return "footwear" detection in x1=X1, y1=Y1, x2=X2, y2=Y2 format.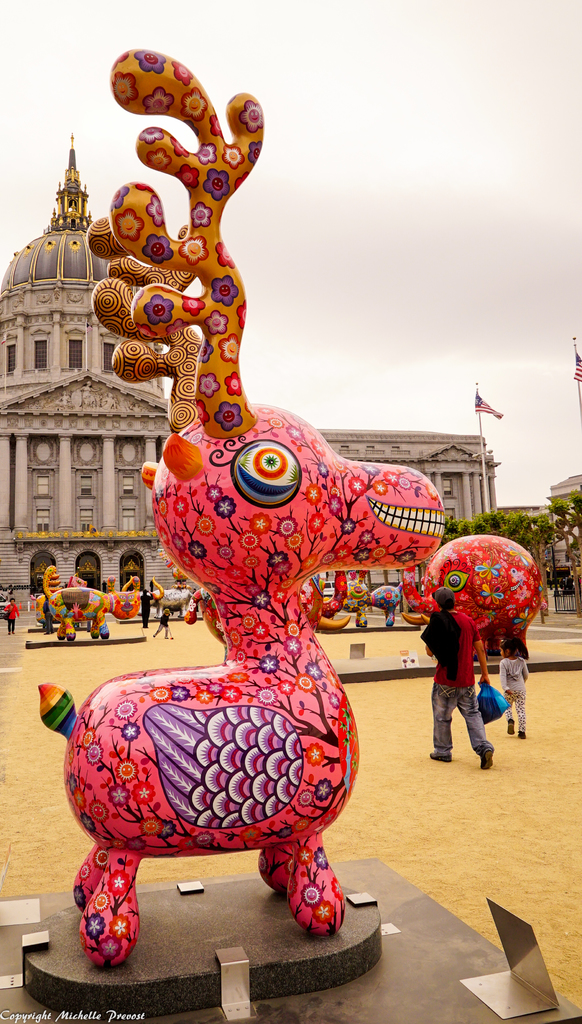
x1=476, y1=741, x2=493, y2=769.
